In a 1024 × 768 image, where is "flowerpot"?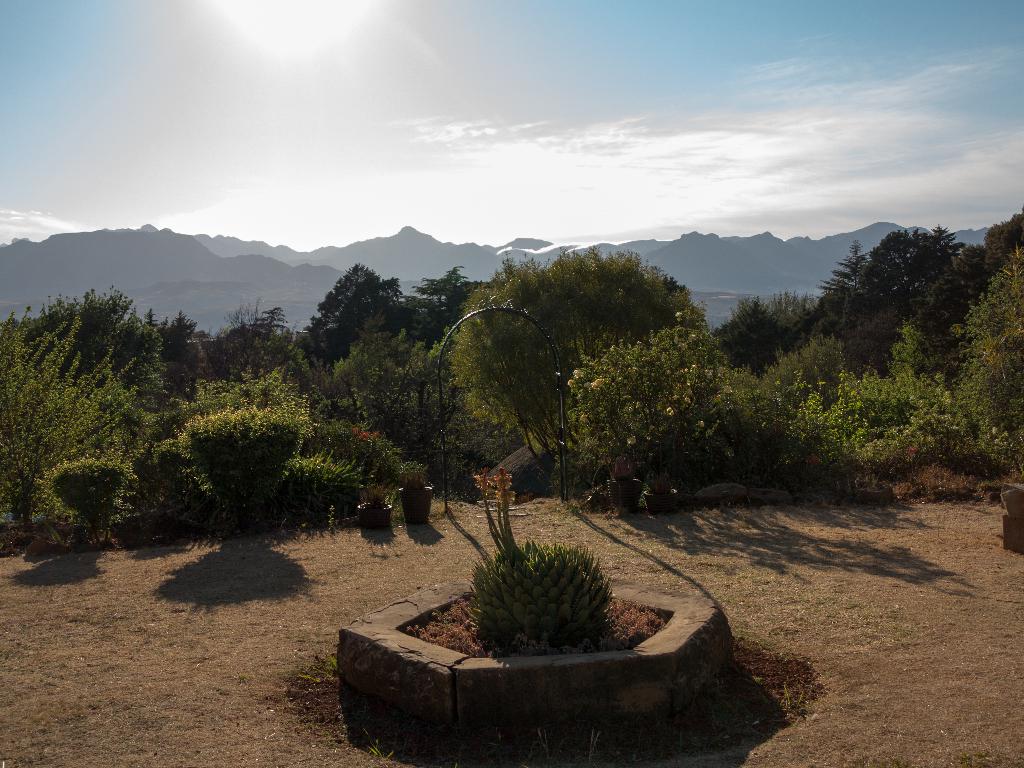
<region>356, 500, 393, 529</region>.
